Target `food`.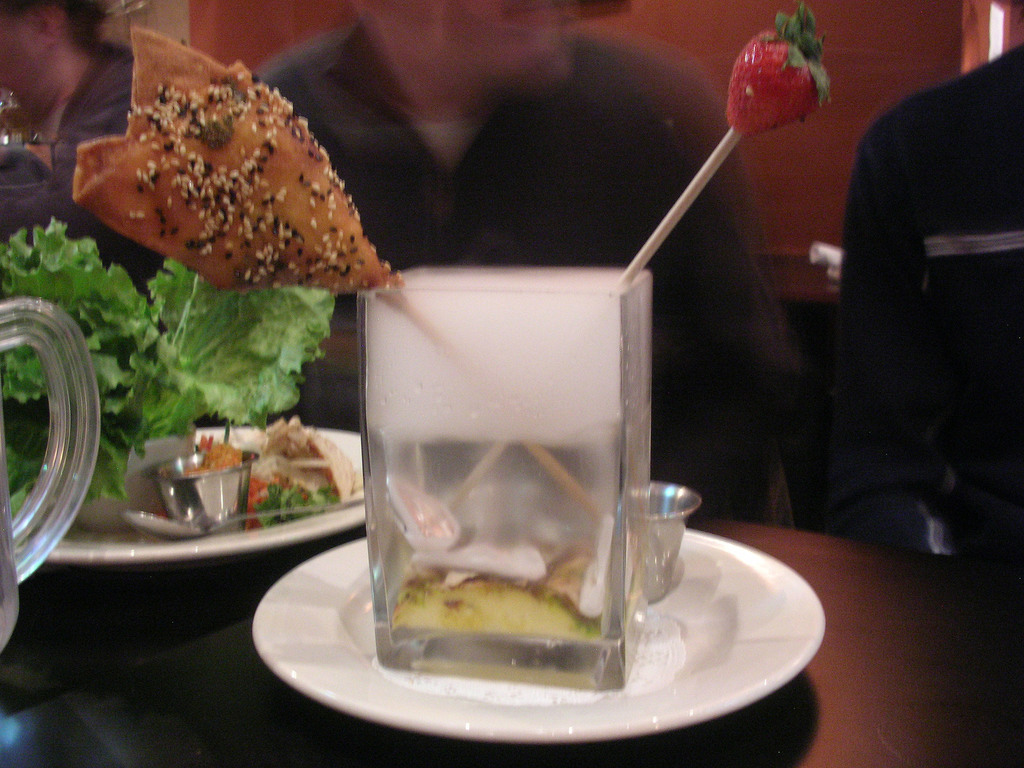
Target region: 0 218 365 529.
